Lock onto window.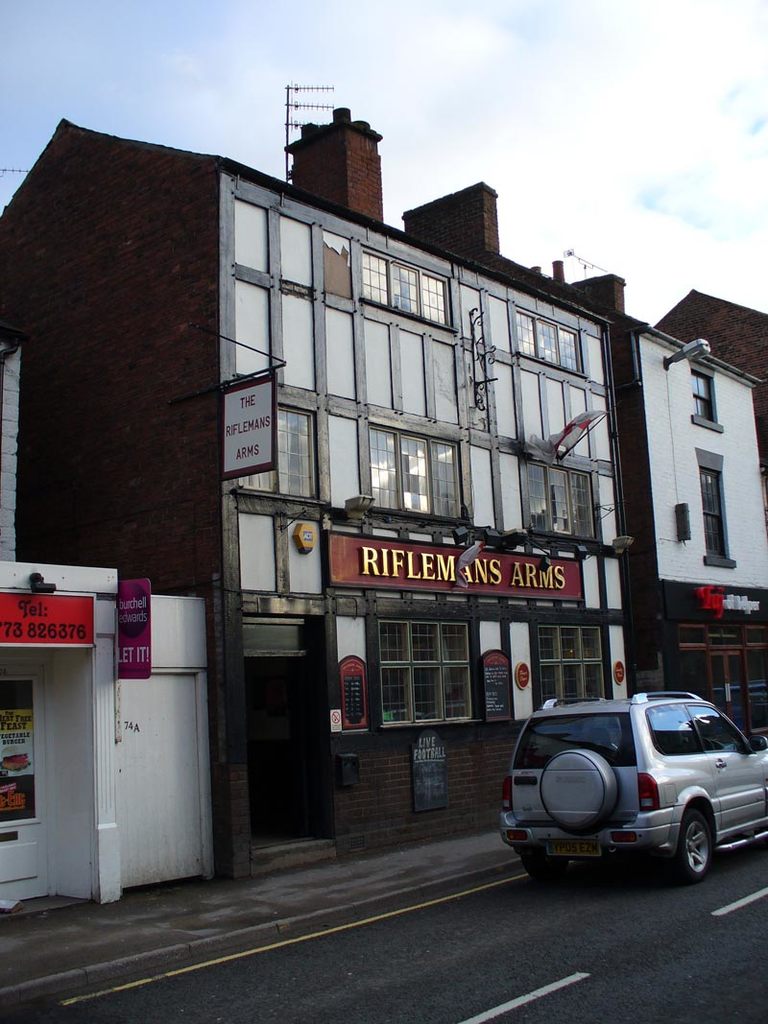
Locked: x1=696, y1=450, x2=740, y2=568.
